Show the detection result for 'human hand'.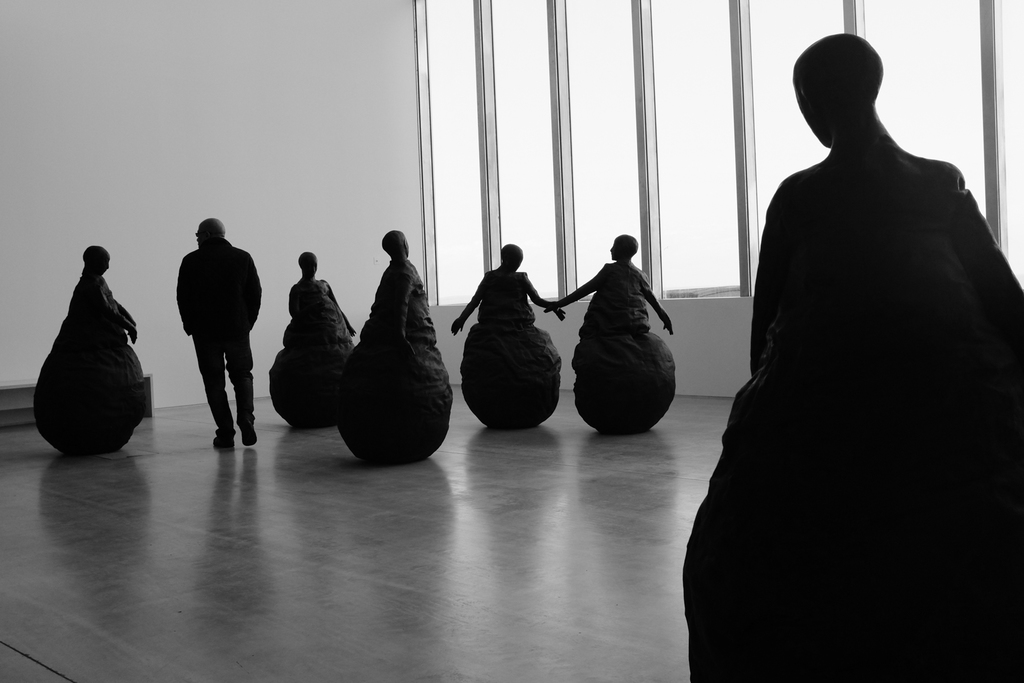
<box>452,317,464,335</box>.
